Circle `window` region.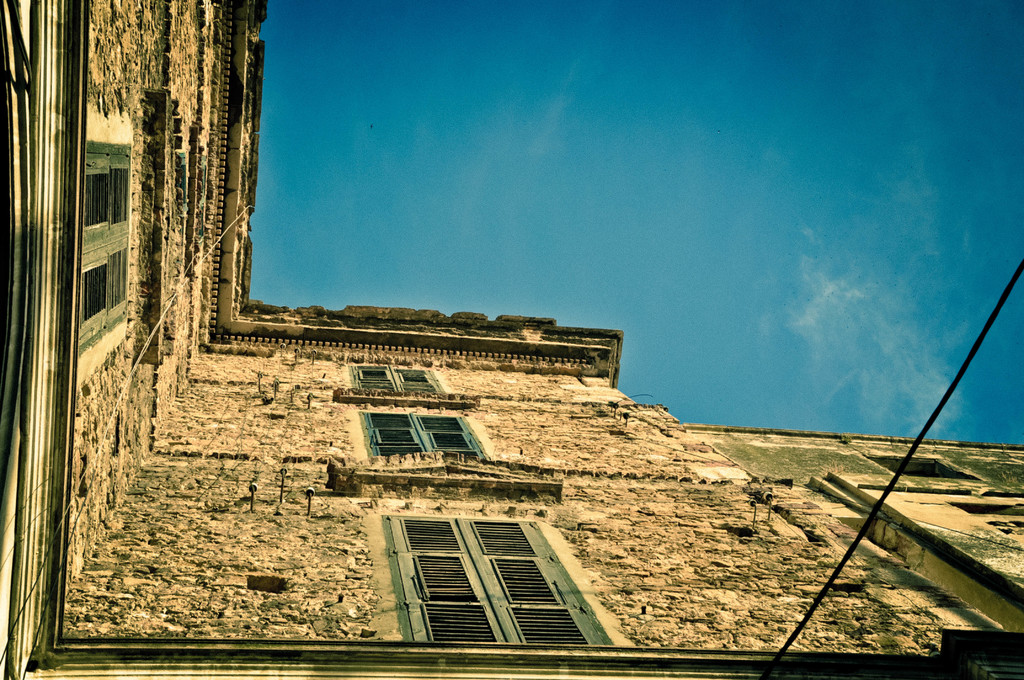
Region: BBox(84, 145, 131, 352).
